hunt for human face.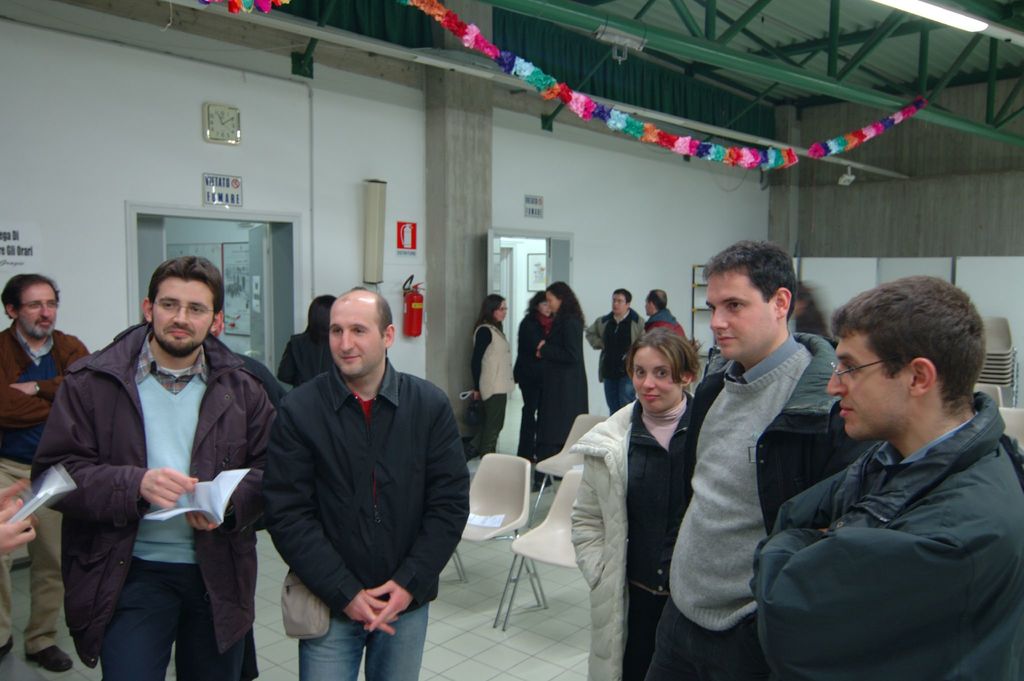
Hunted down at <region>544, 293, 560, 309</region>.
